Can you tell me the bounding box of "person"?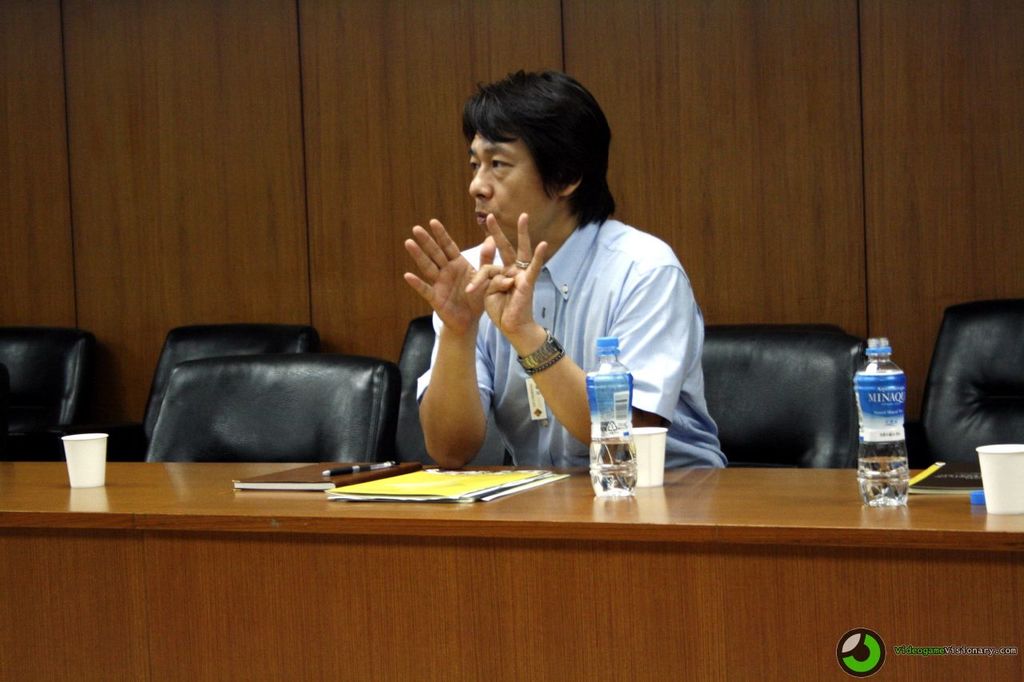
select_region(393, 67, 698, 522).
